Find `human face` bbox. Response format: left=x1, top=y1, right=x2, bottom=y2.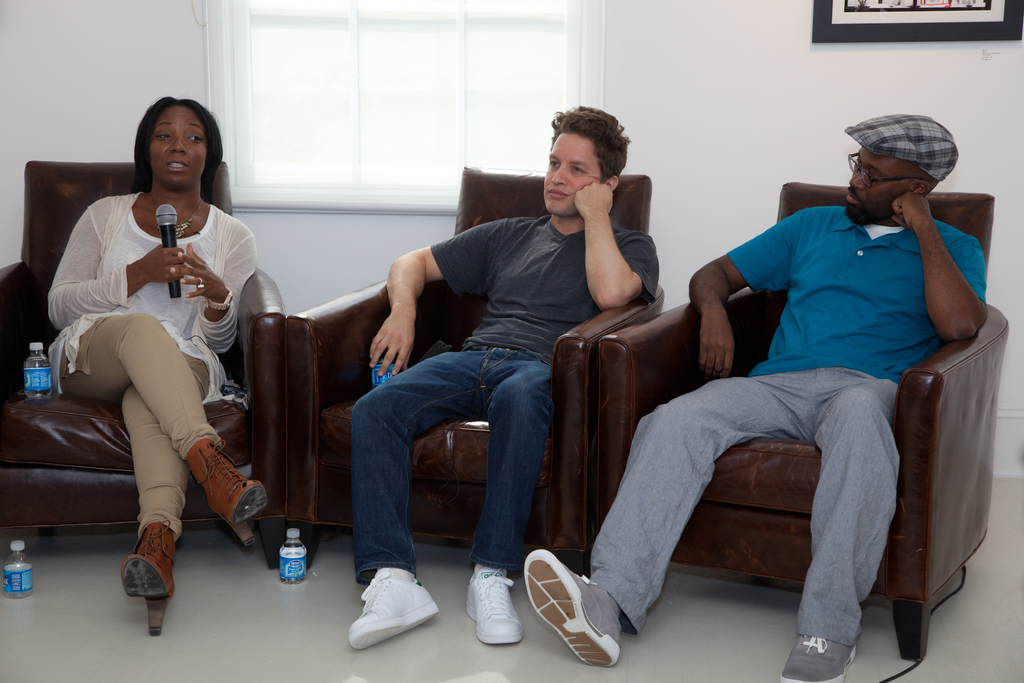
left=548, top=129, right=602, bottom=219.
